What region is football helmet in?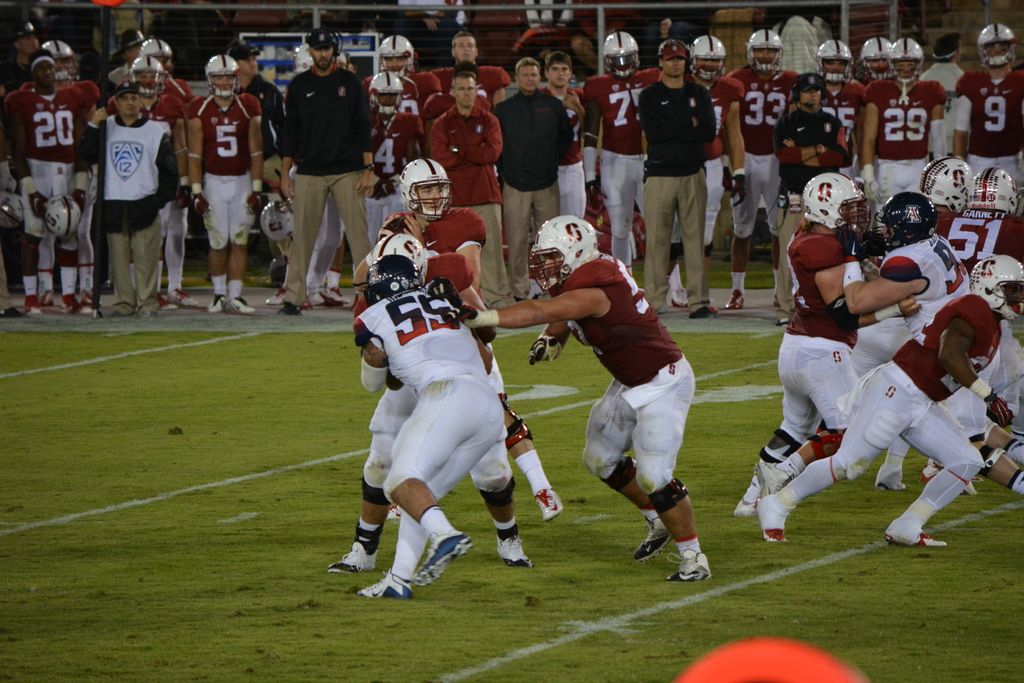
BBox(965, 248, 1023, 321).
